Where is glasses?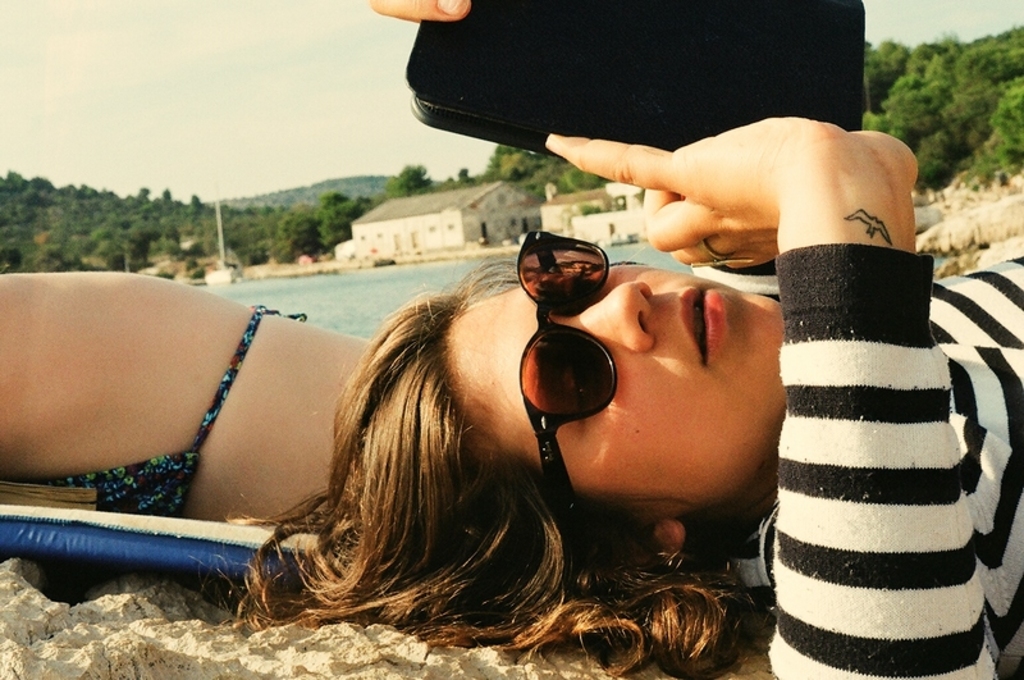
{"x1": 517, "y1": 223, "x2": 616, "y2": 543}.
